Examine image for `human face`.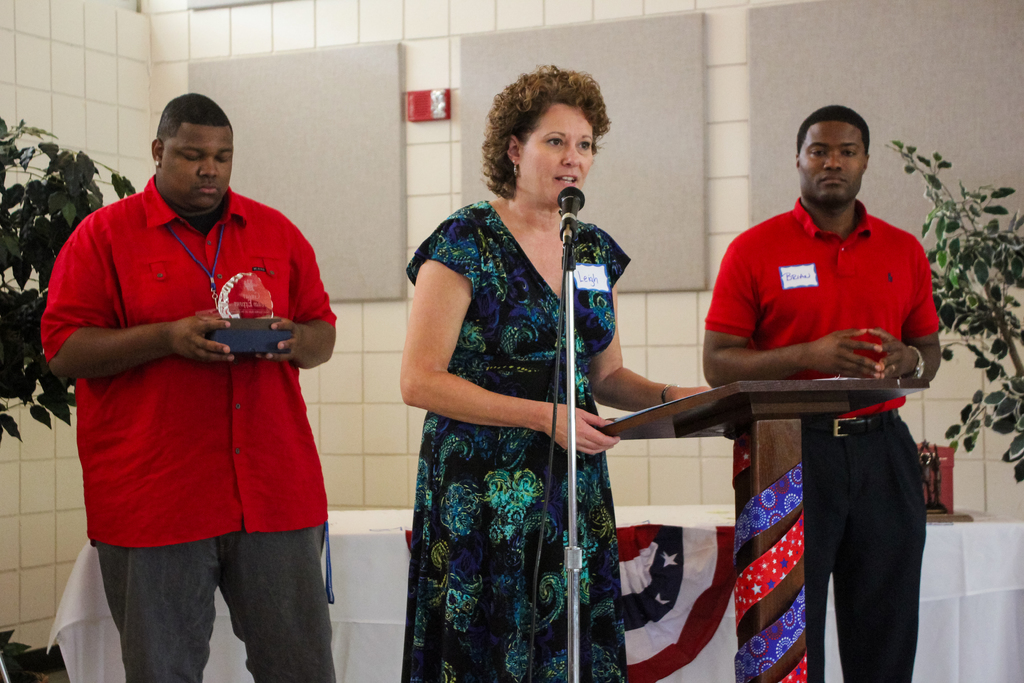
Examination result: select_region(797, 120, 866, 201).
